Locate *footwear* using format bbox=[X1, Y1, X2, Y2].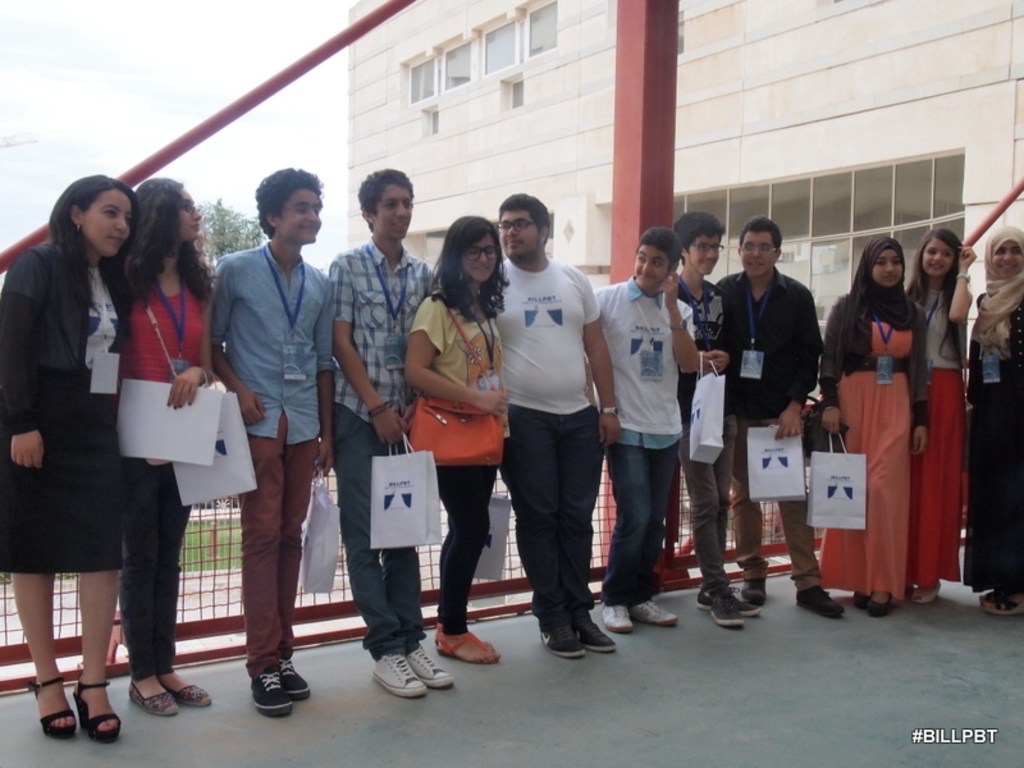
bbox=[710, 589, 746, 631].
